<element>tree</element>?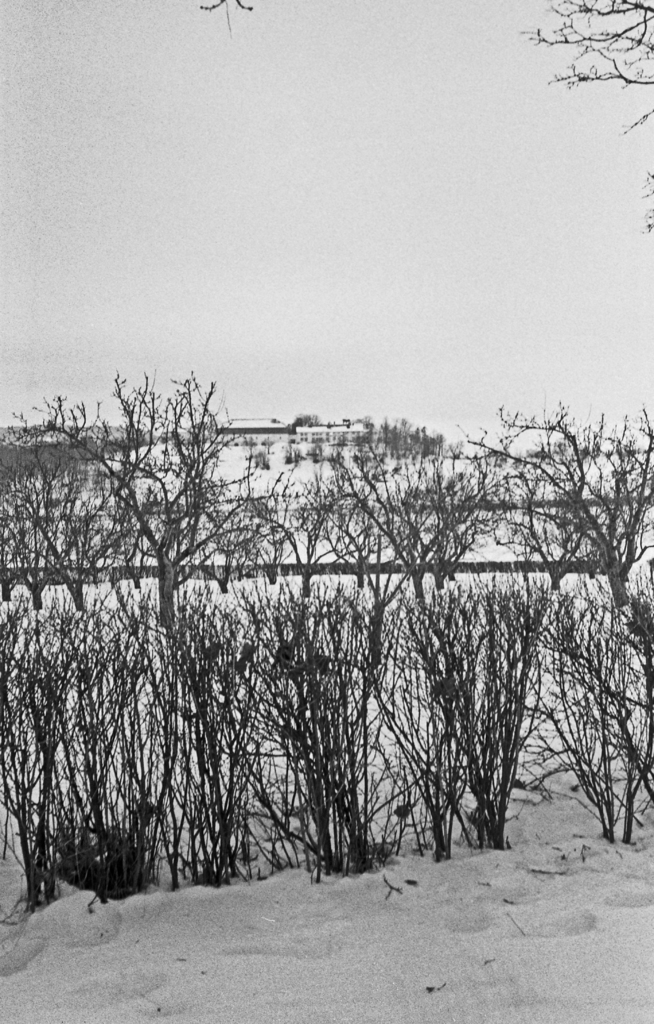
detection(216, 509, 318, 606)
